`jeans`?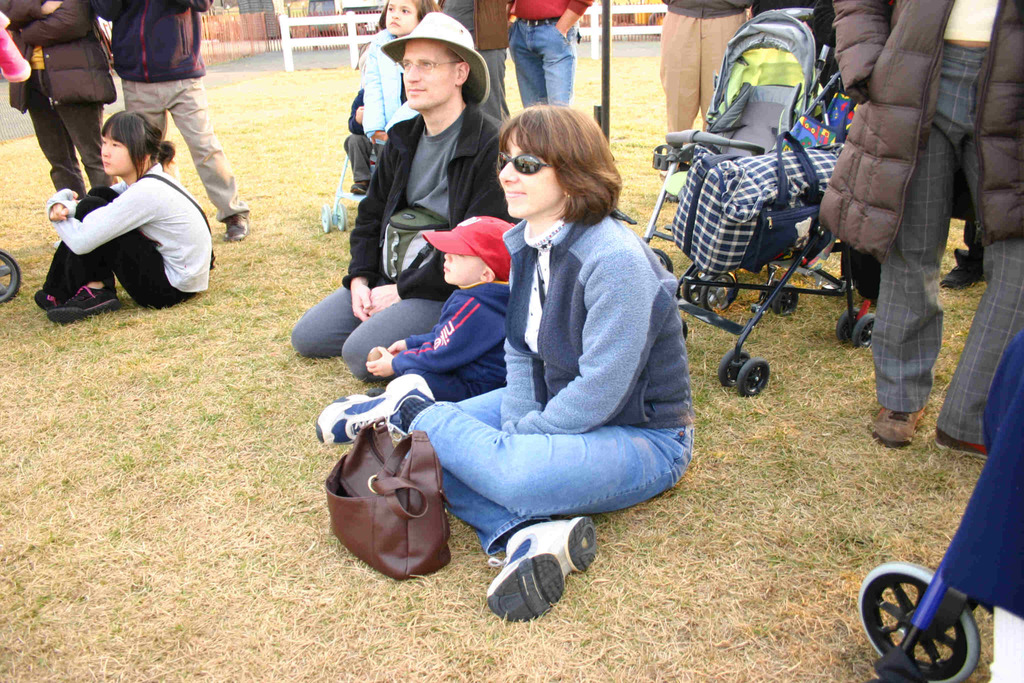
346:131:372:189
